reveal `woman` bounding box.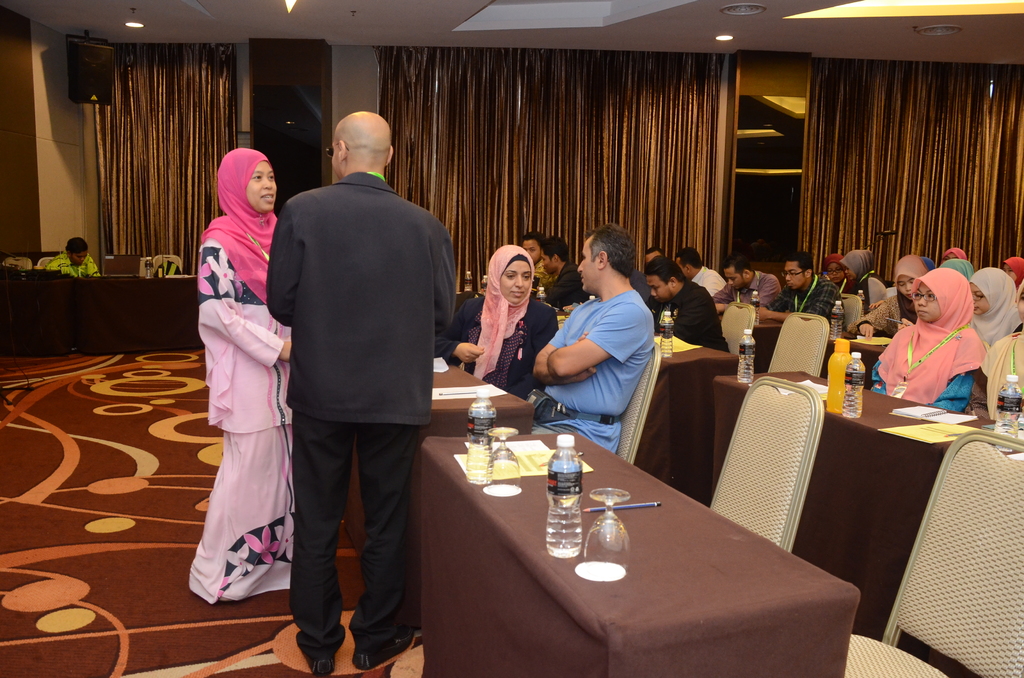
Revealed: [968,260,1023,344].
